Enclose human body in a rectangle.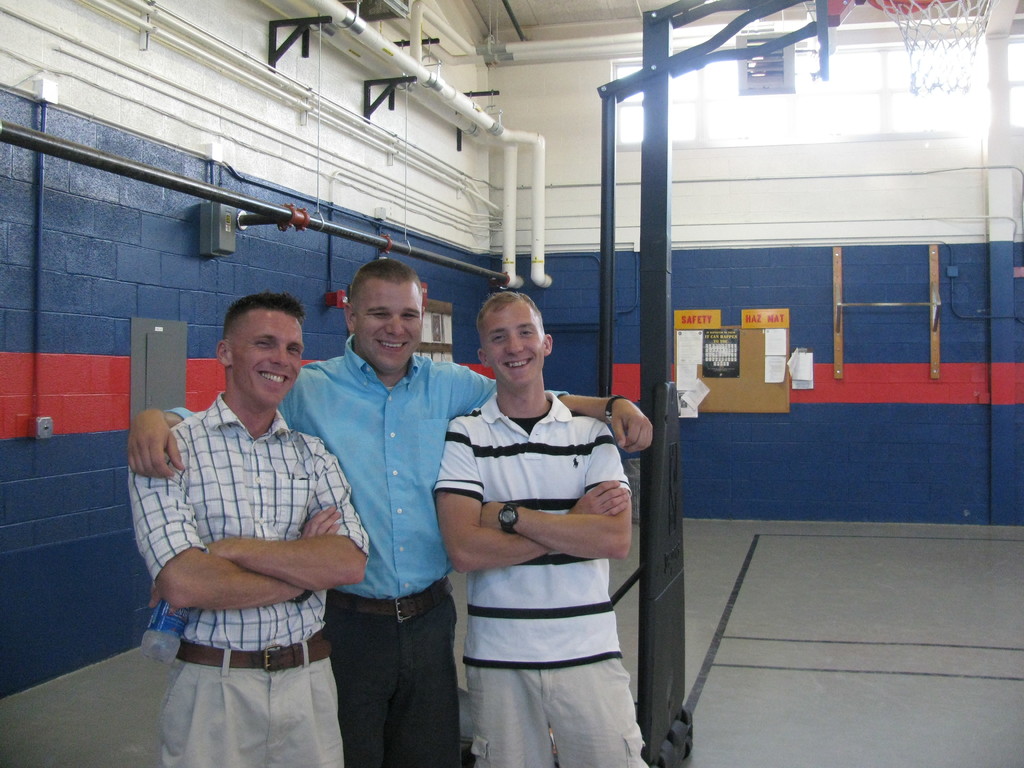
bbox=[127, 336, 657, 767].
